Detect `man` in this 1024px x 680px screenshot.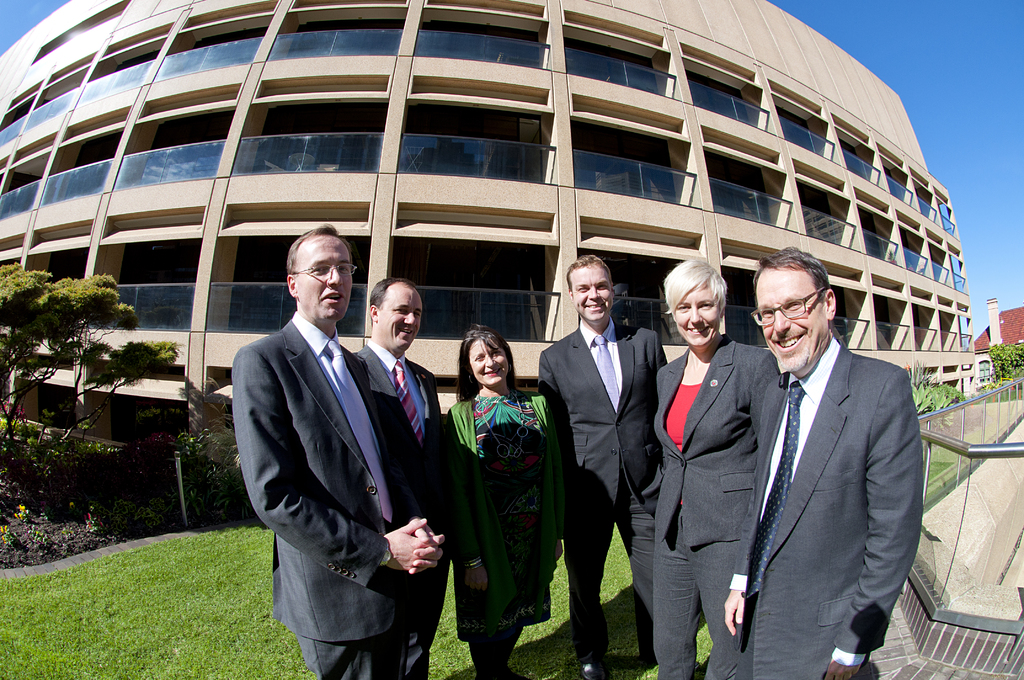
Detection: <bbox>347, 275, 451, 679</bbox>.
